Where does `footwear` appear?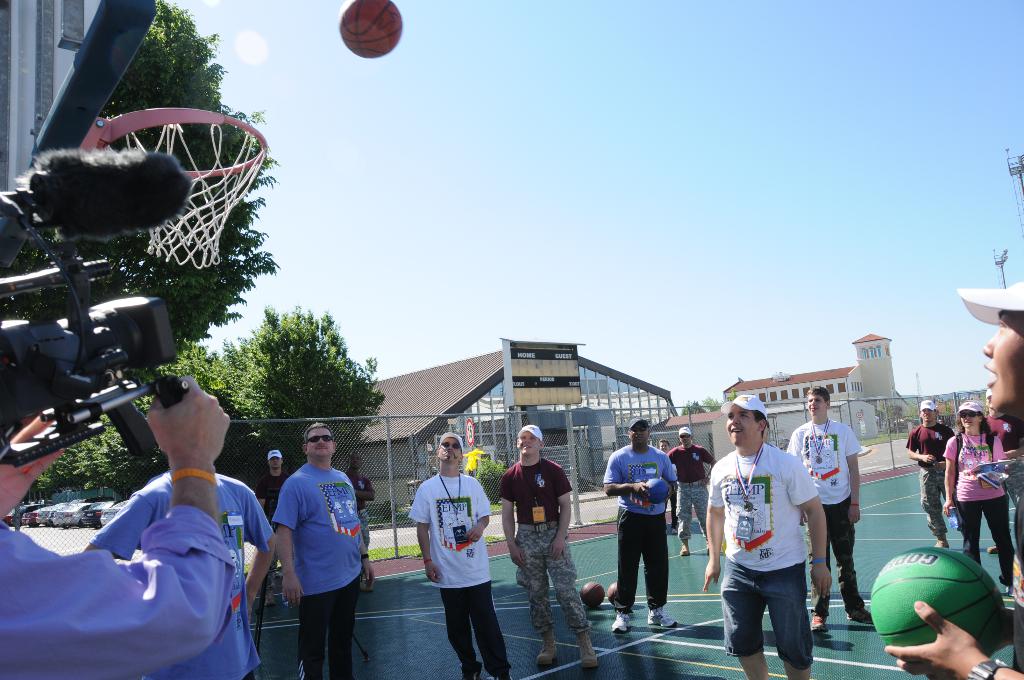
Appears at bbox=(361, 581, 372, 594).
